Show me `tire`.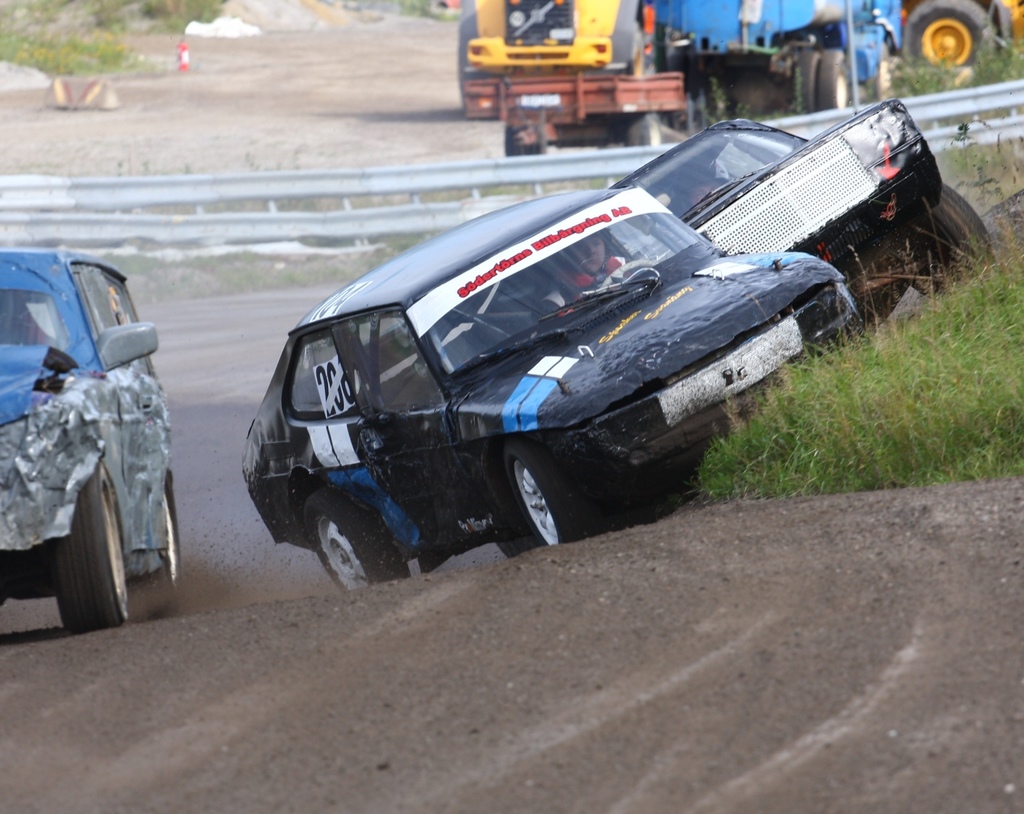
`tire` is here: region(996, 0, 1014, 84).
